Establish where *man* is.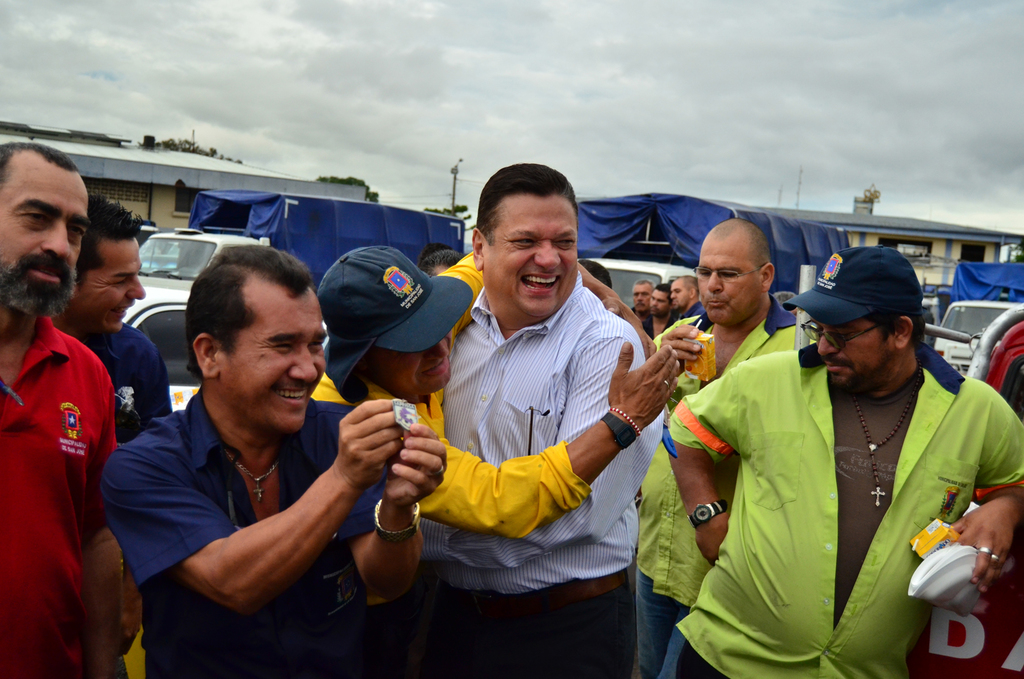
Established at crop(308, 246, 681, 678).
